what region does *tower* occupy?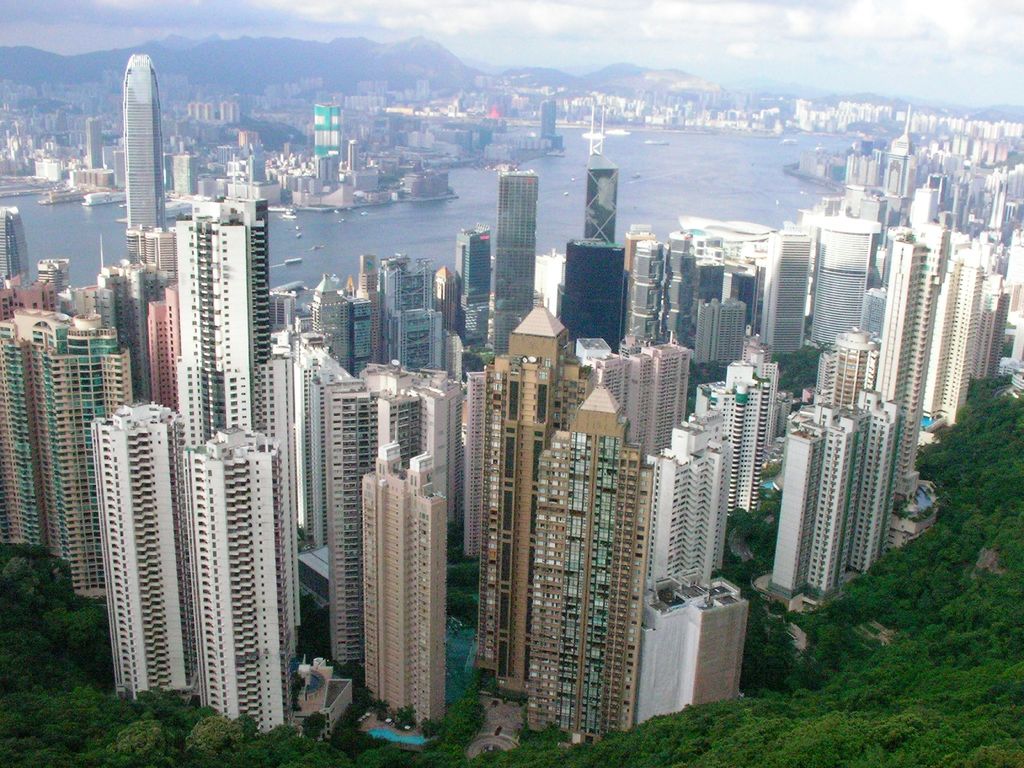
[x1=538, y1=94, x2=559, y2=138].
